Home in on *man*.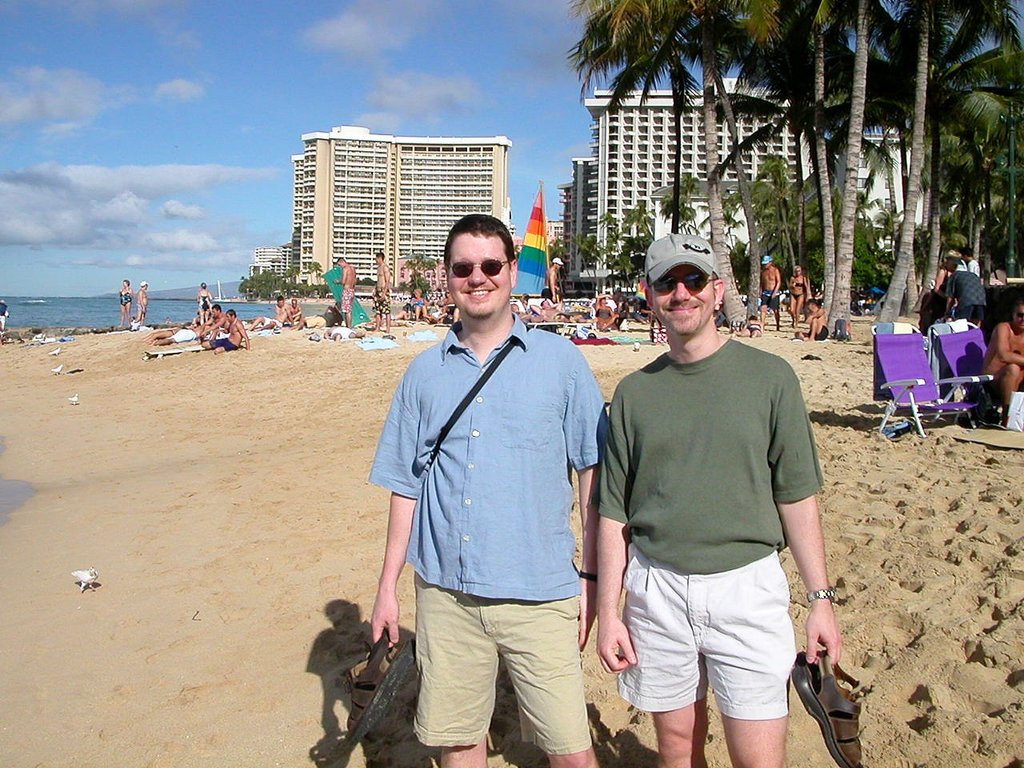
Homed in at bbox(154, 322, 210, 344).
